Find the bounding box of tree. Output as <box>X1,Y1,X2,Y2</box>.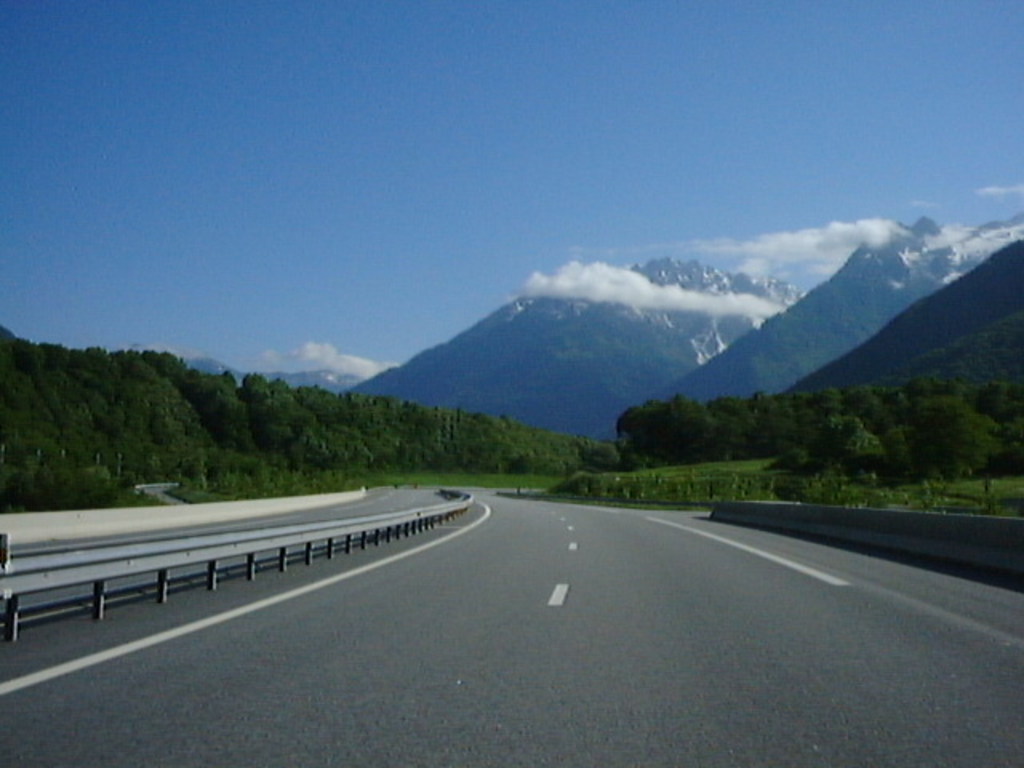
<box>648,202,1021,406</box>.
